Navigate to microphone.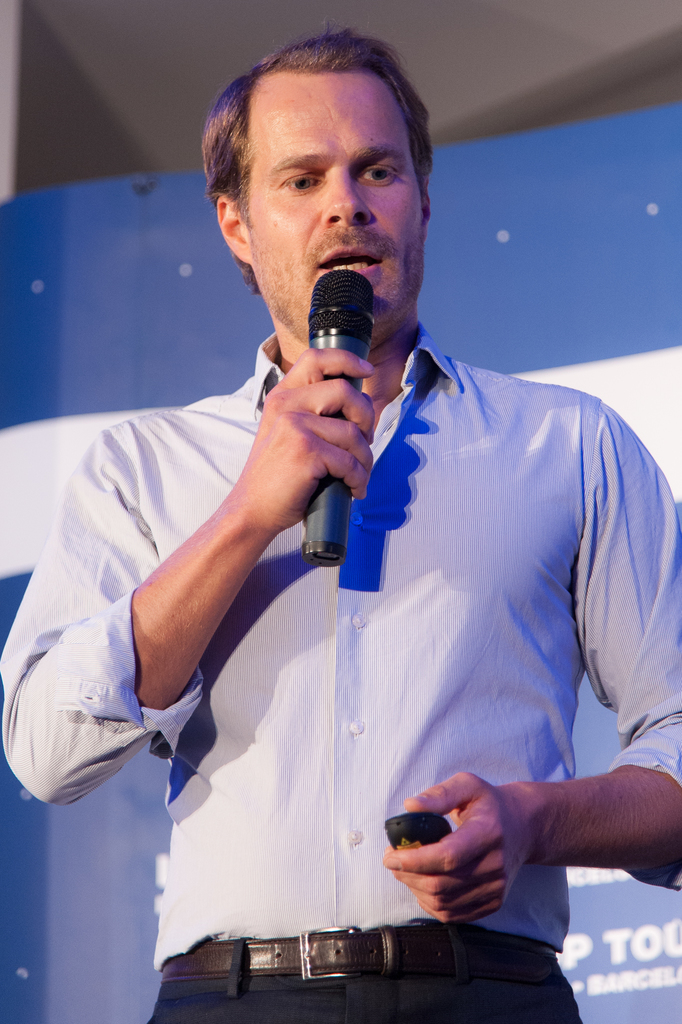
Navigation target: (left=305, top=265, right=379, bottom=586).
